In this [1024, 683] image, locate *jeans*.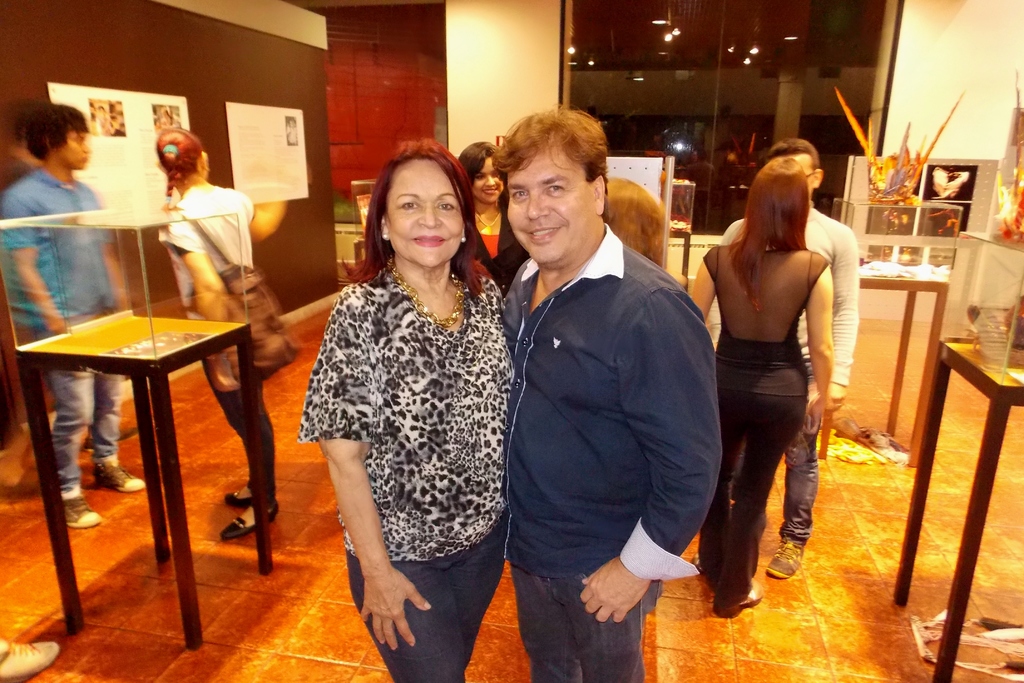
Bounding box: box(511, 572, 661, 682).
